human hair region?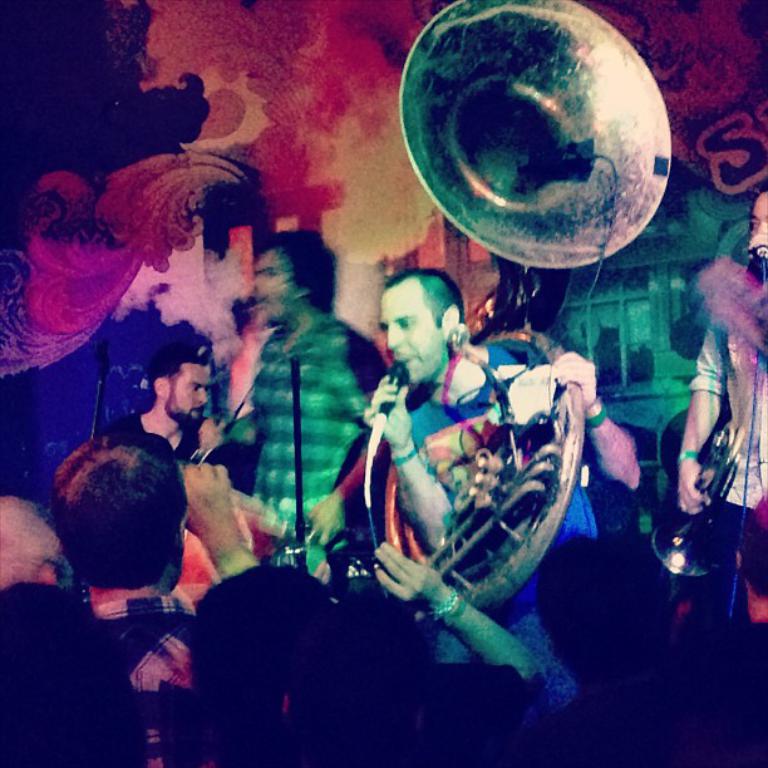
pyautogui.locateOnScreen(250, 227, 335, 316)
